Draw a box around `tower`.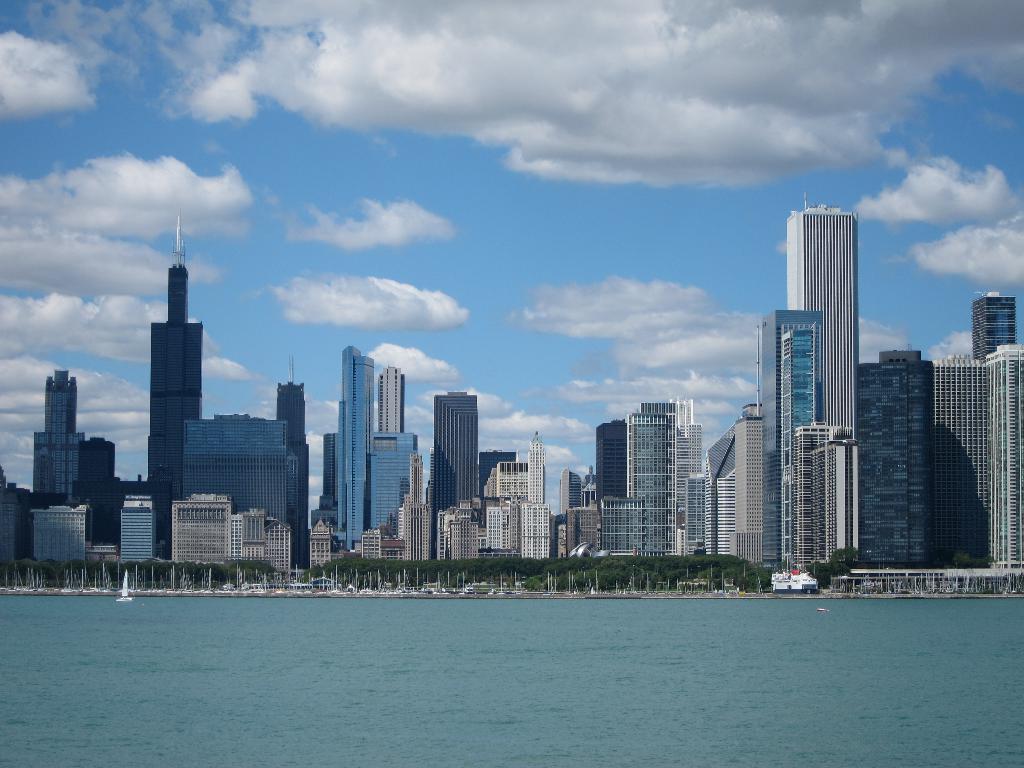
(32,362,86,504).
